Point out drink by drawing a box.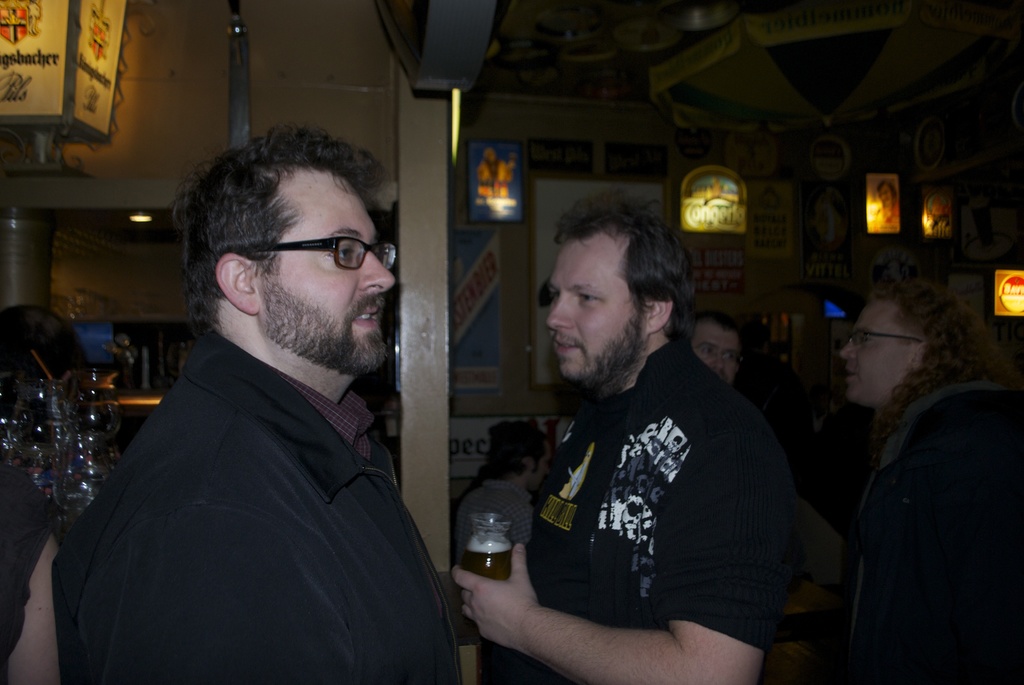
Rect(465, 542, 508, 580).
